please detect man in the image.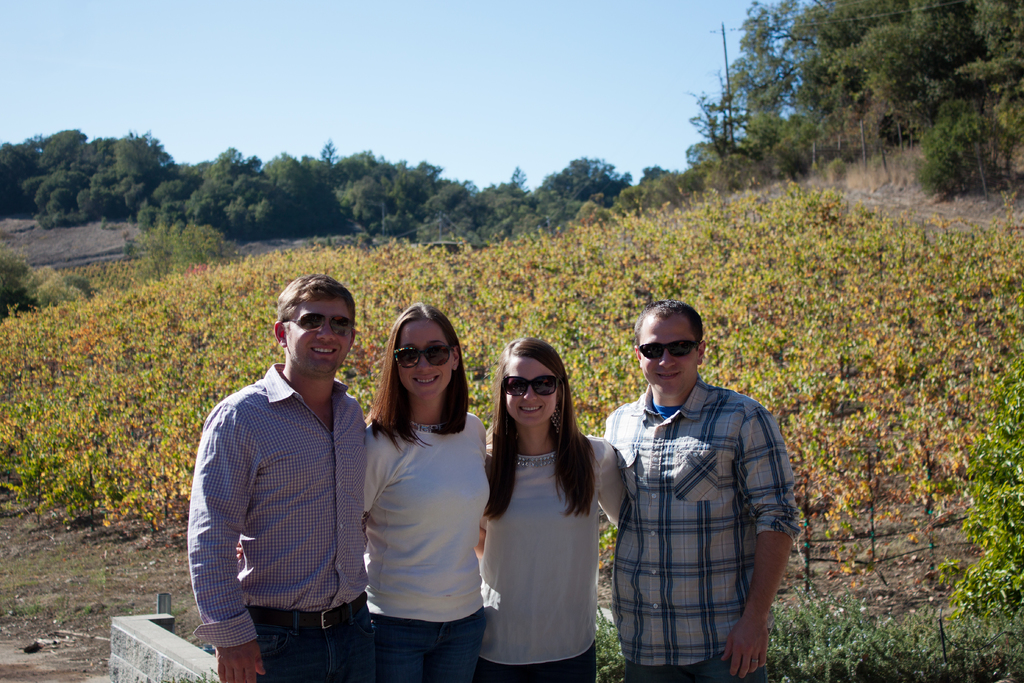
[600,298,802,682].
